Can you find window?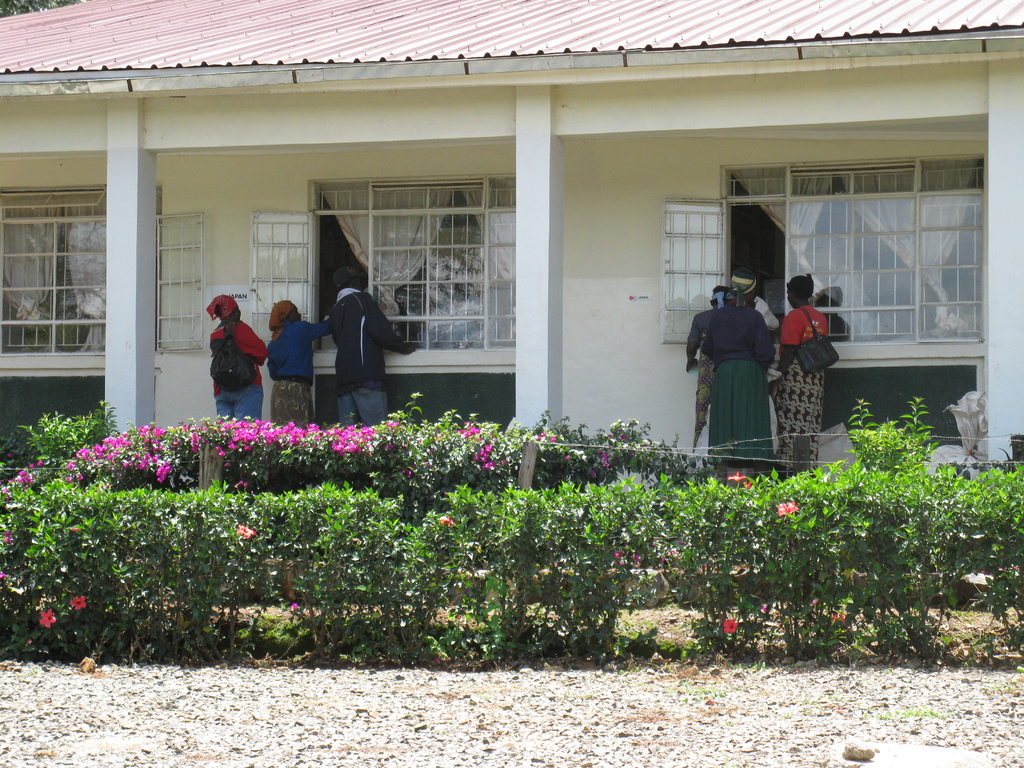
Yes, bounding box: [246, 177, 524, 360].
